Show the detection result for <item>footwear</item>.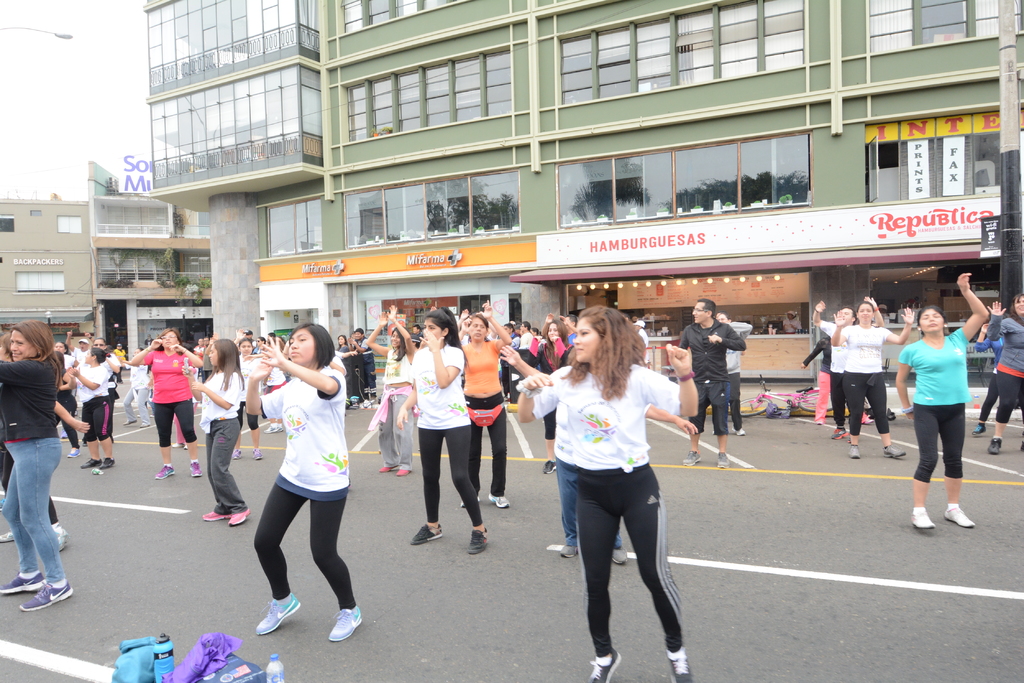
(left=460, top=494, right=482, bottom=508).
